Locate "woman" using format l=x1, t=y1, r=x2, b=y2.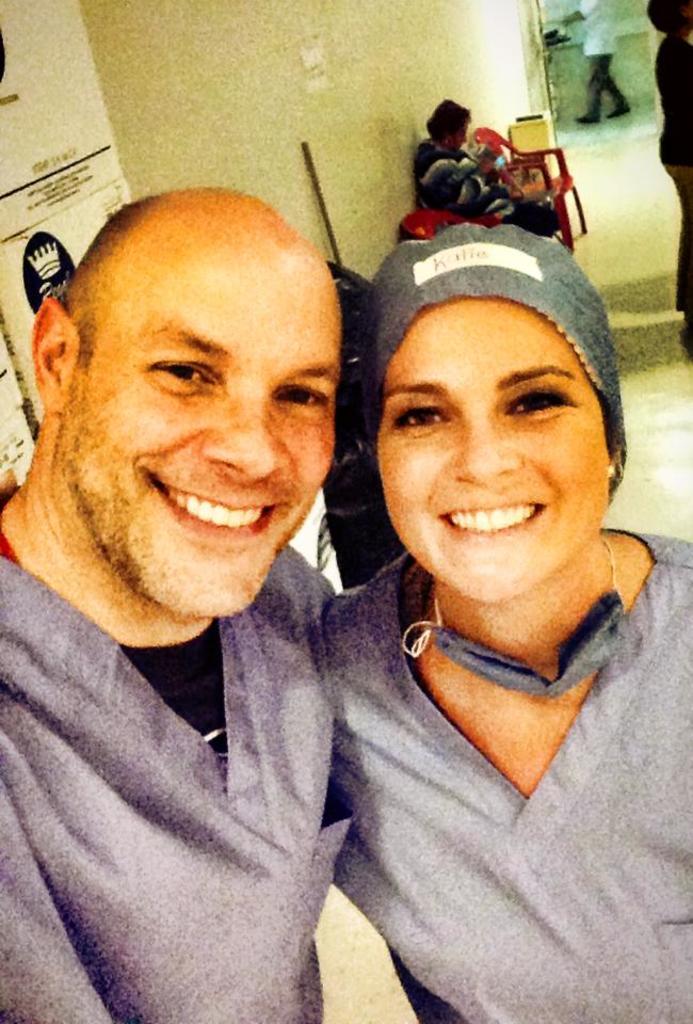
l=308, t=205, r=692, b=1023.
